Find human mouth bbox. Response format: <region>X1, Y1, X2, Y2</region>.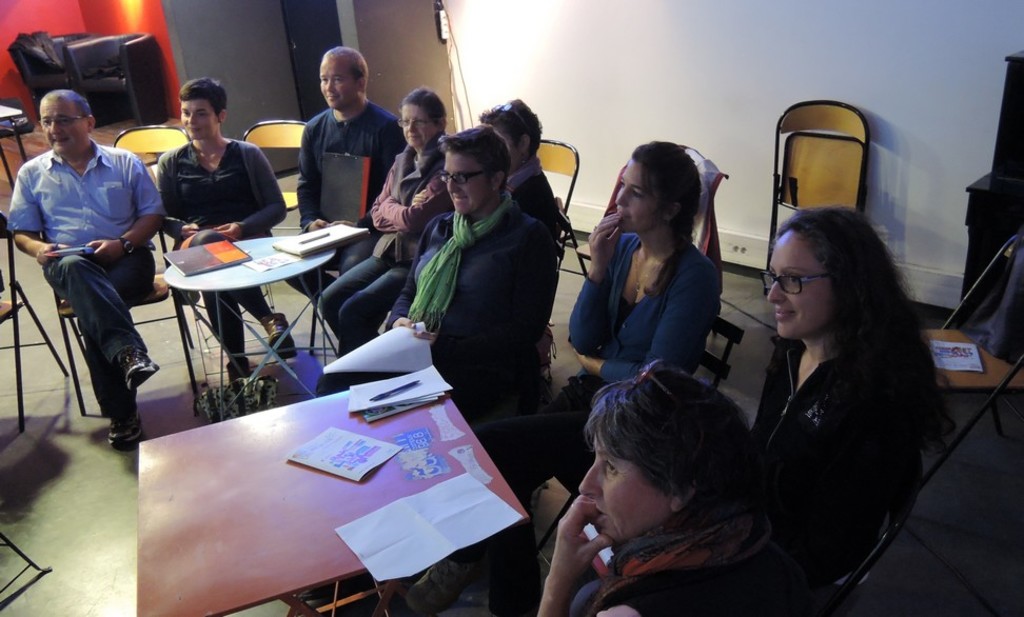
<region>772, 311, 795, 319</region>.
